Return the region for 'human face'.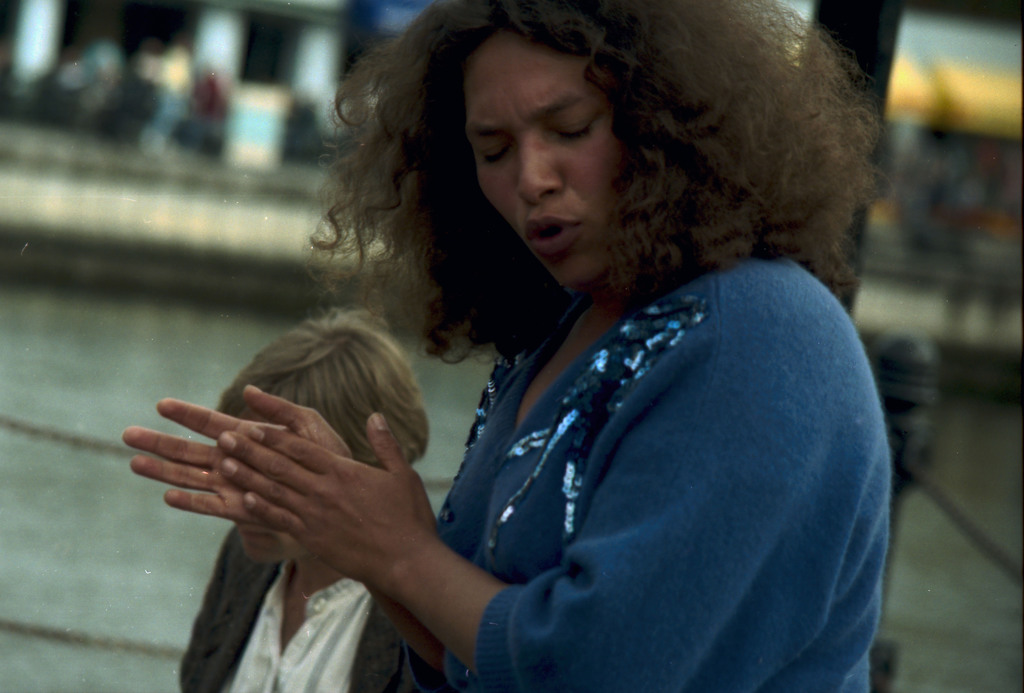
x1=465, y1=35, x2=605, y2=289.
